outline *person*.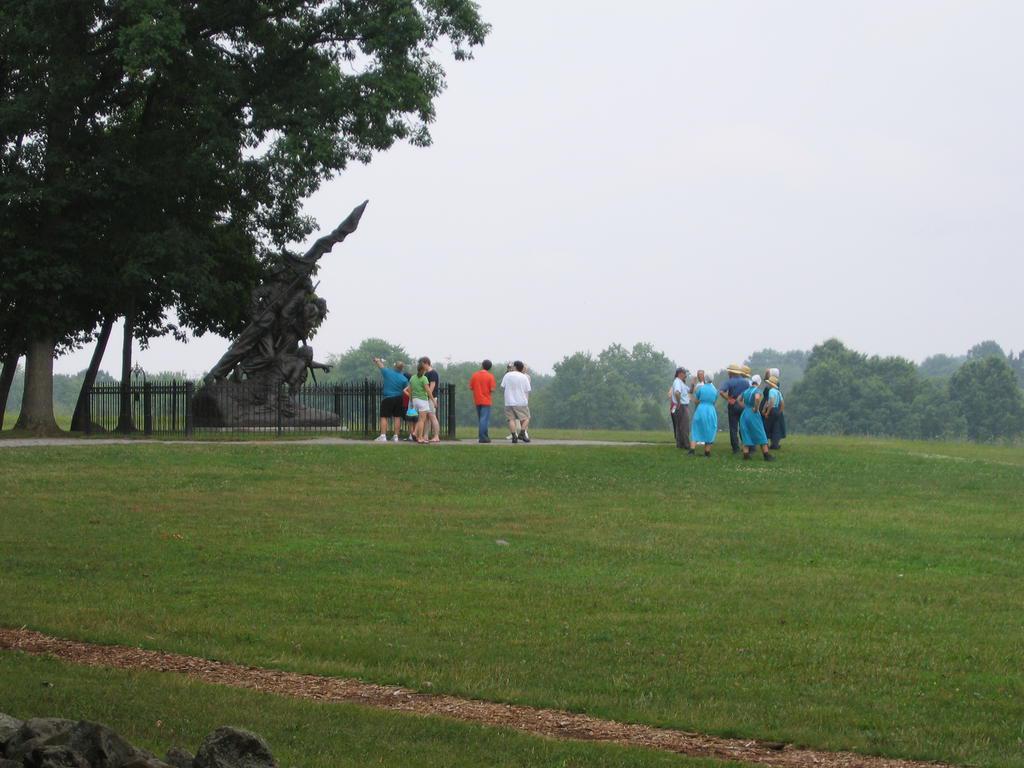
Outline: bbox(666, 364, 701, 455).
